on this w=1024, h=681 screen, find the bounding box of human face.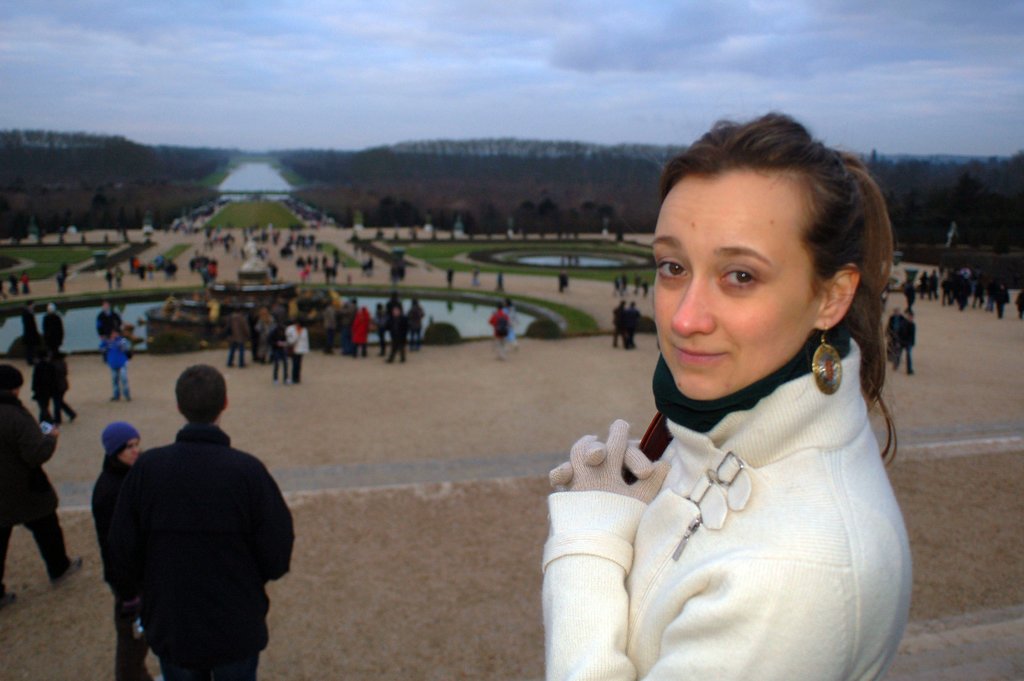
Bounding box: bbox(659, 189, 835, 400).
